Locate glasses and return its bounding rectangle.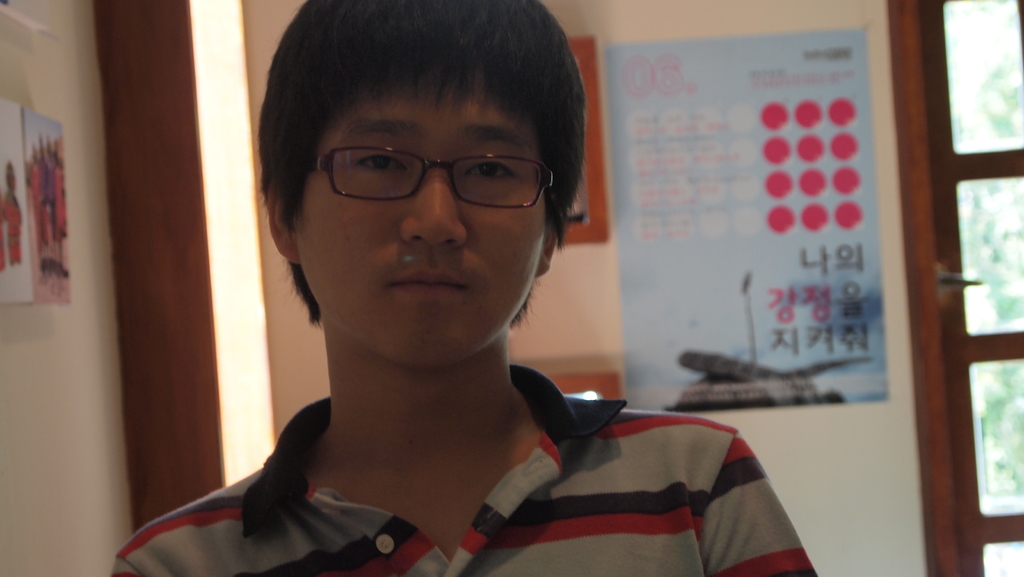
[295, 126, 554, 209].
